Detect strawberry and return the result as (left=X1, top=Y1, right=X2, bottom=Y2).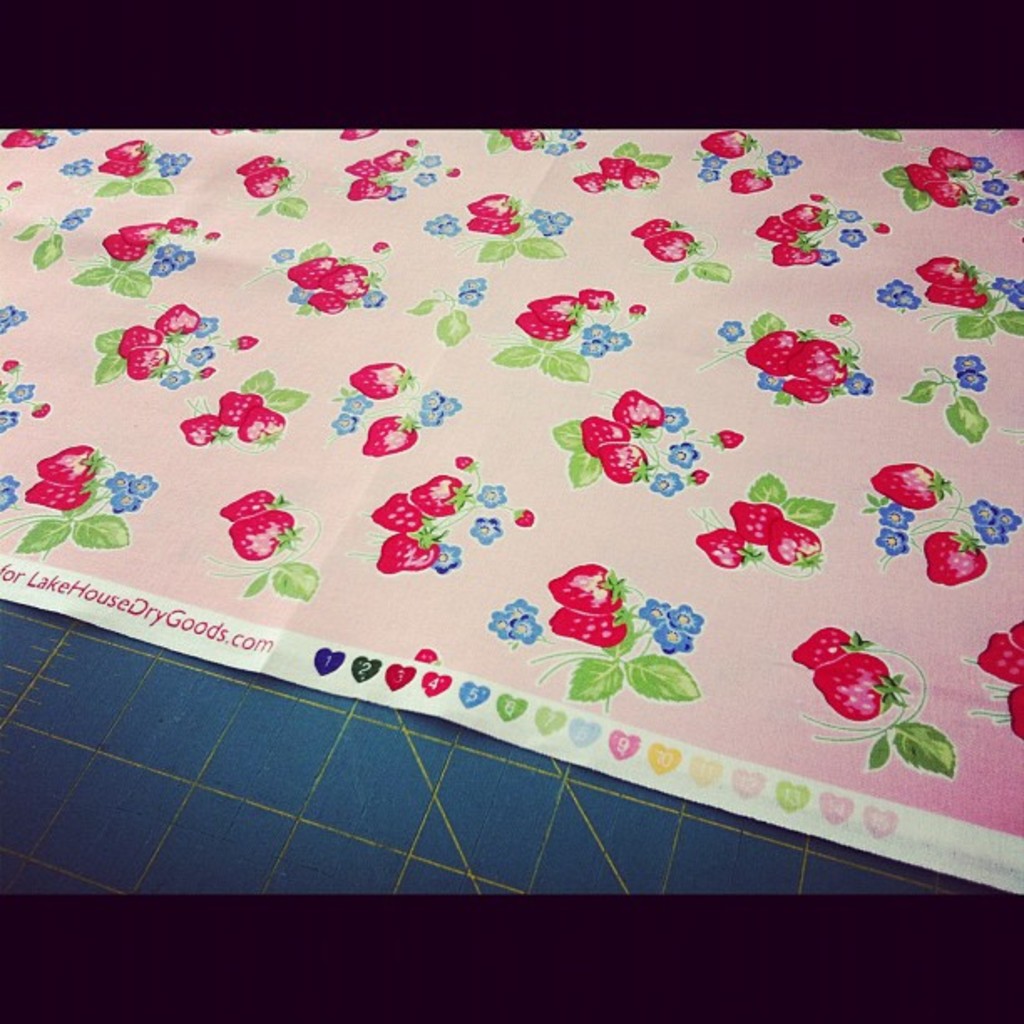
(left=124, top=345, right=171, bottom=378).
